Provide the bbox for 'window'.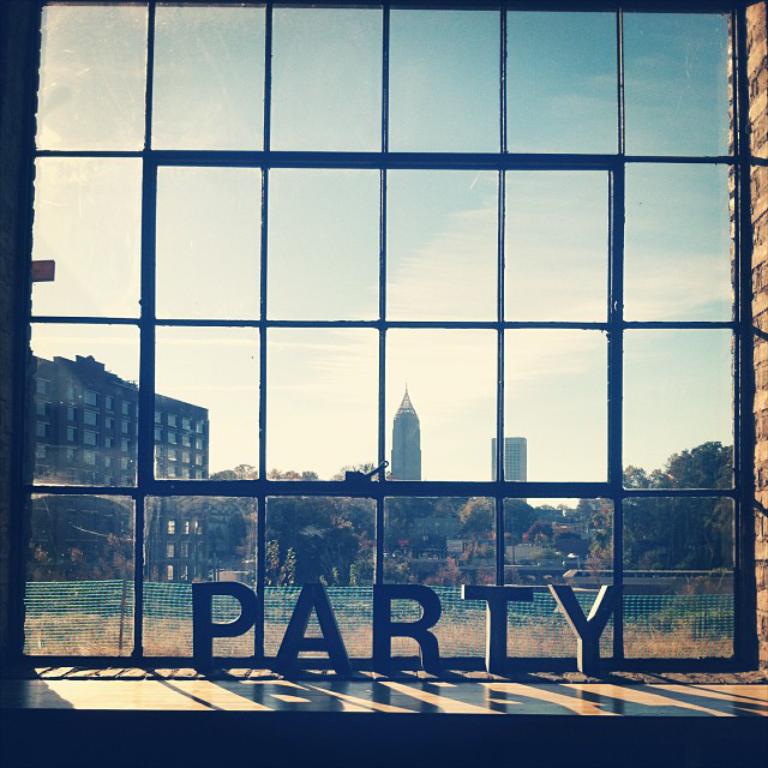
pyautogui.locateOnScreen(0, 7, 767, 672).
